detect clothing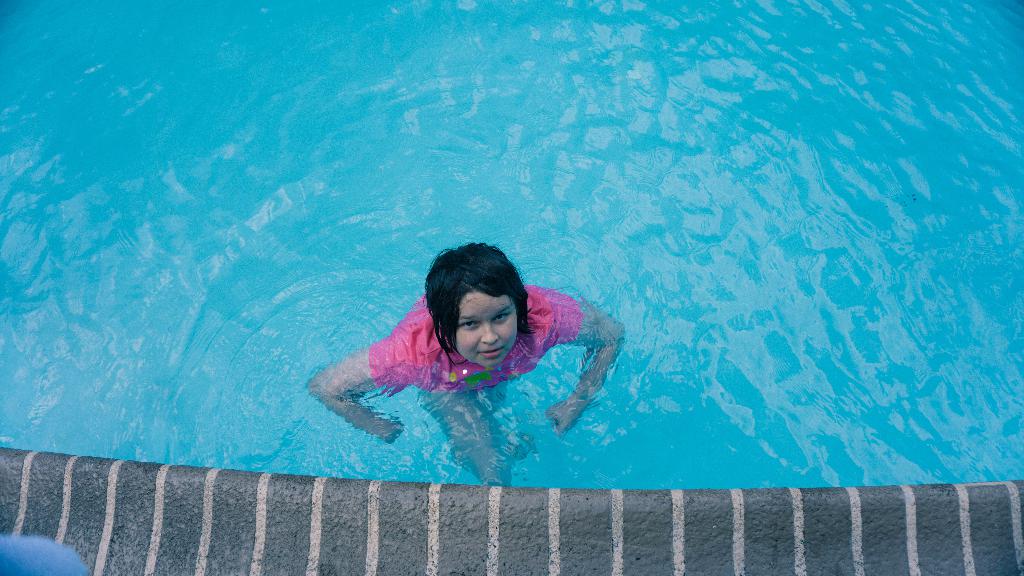
x1=370, y1=303, x2=576, y2=390
